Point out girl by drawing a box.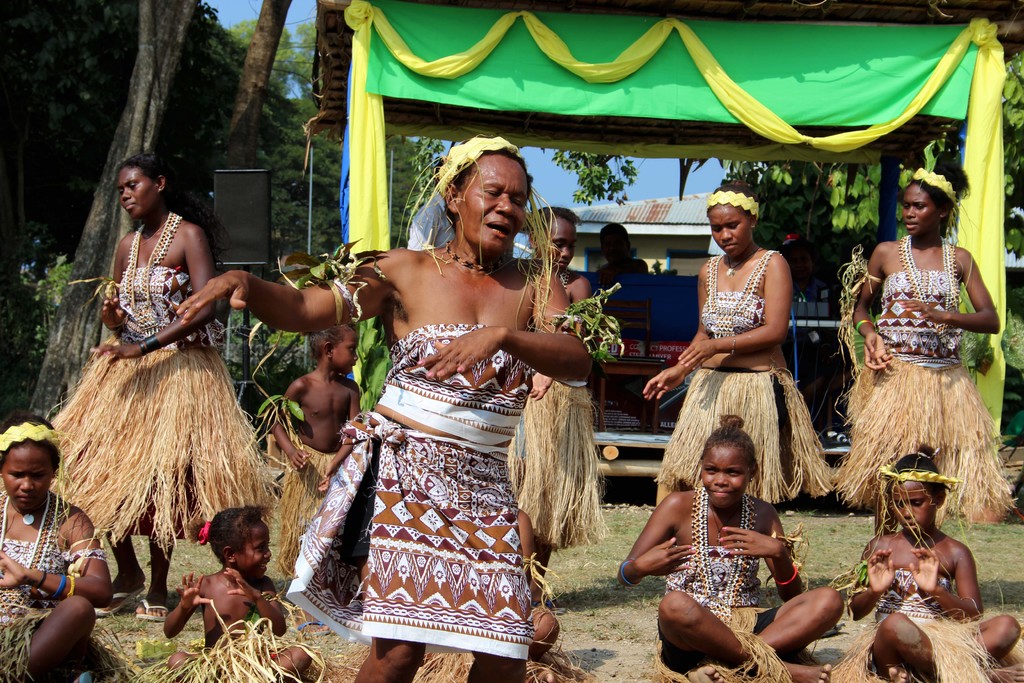
<bbox>0, 416, 113, 682</bbox>.
